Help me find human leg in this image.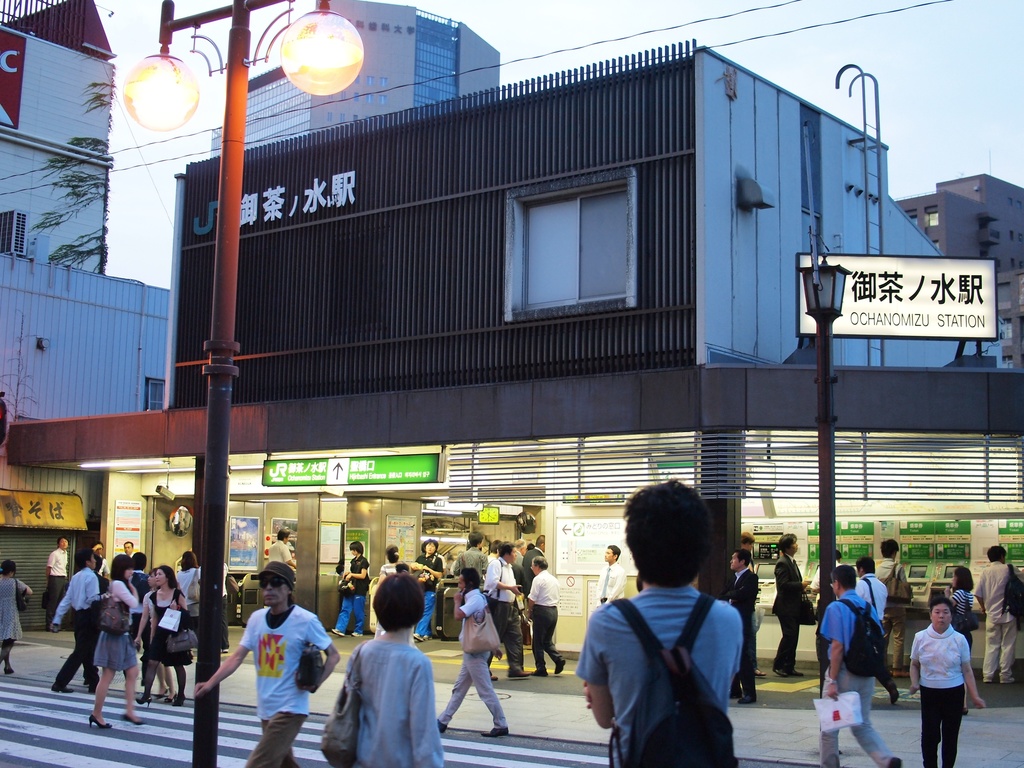
Found it: <box>980,610,1005,688</box>.
